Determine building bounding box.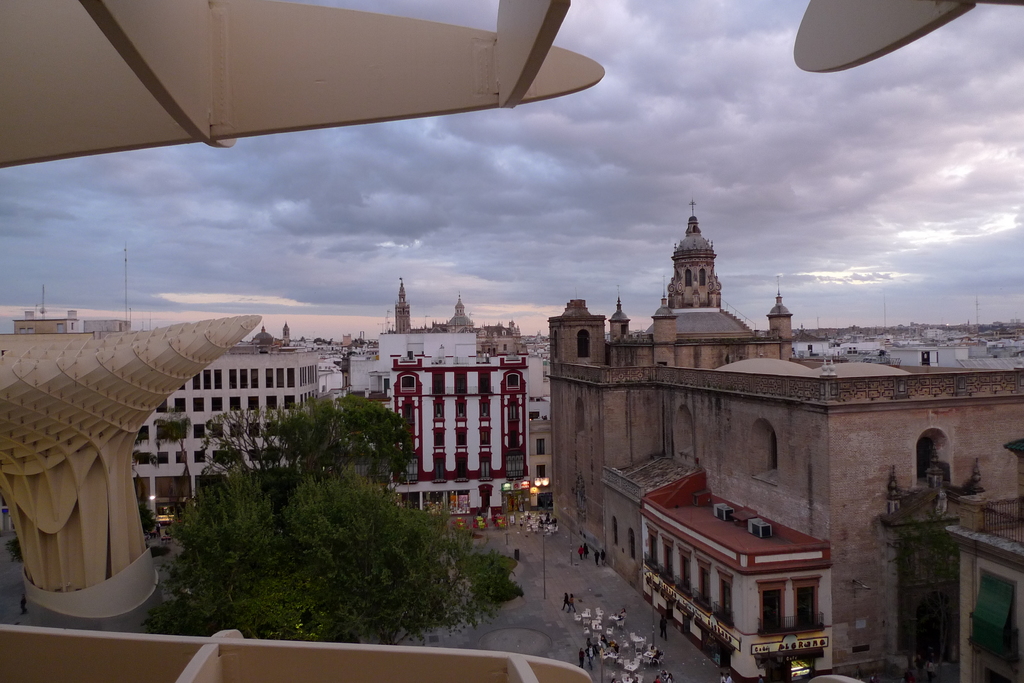
Determined: <region>351, 272, 531, 520</region>.
